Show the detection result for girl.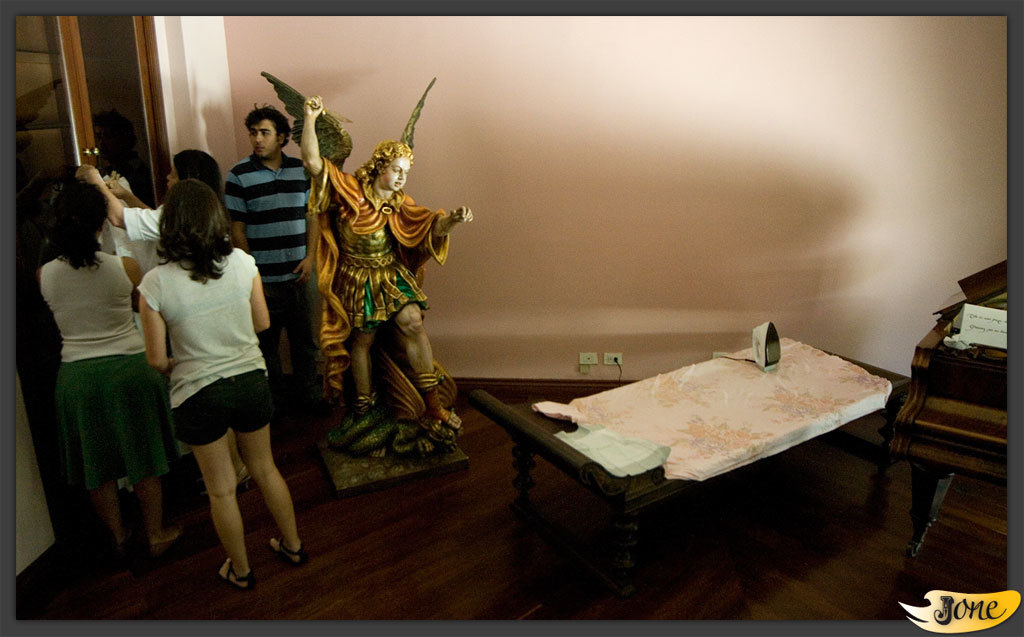
(x1=133, y1=175, x2=306, y2=587).
